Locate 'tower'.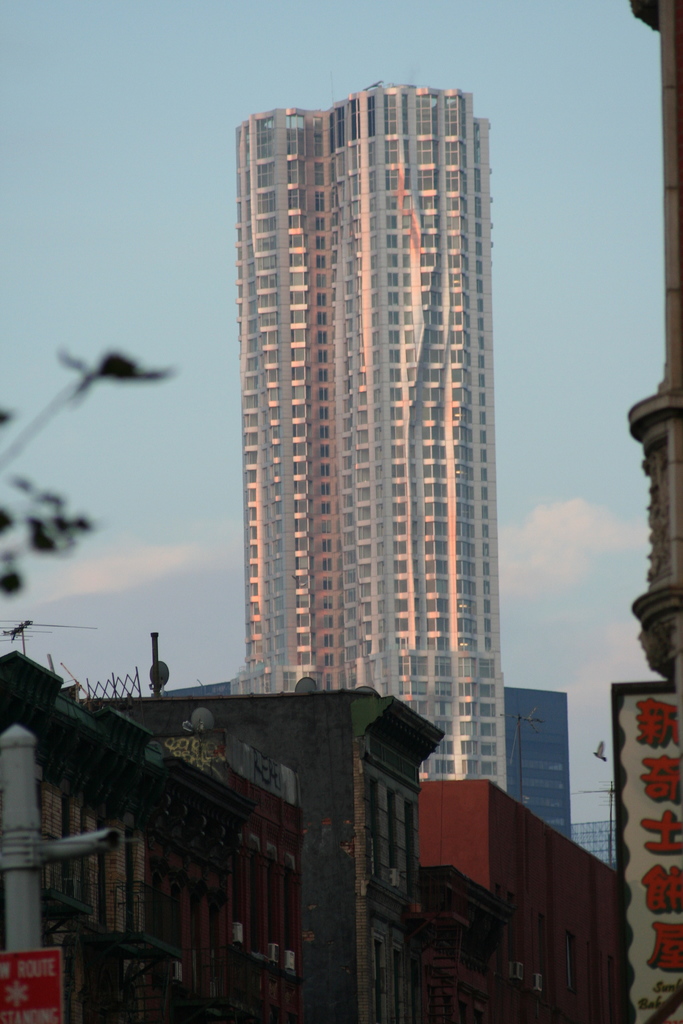
Bounding box: 272 68 540 714.
